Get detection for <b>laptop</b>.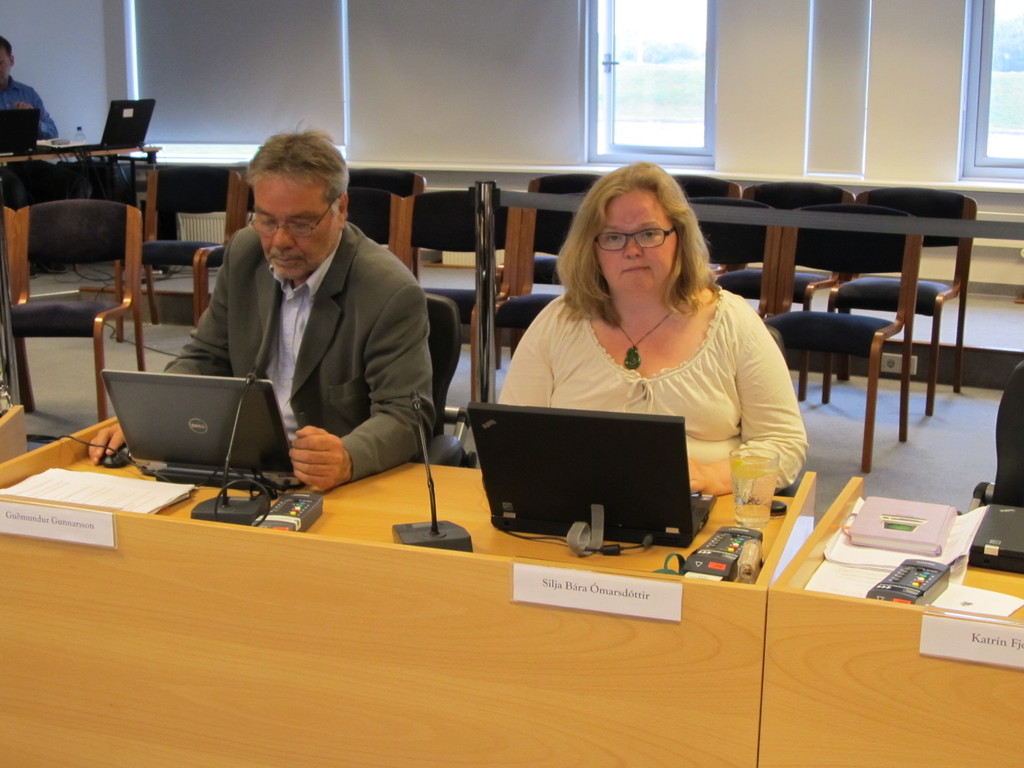
Detection: box=[83, 347, 296, 494].
